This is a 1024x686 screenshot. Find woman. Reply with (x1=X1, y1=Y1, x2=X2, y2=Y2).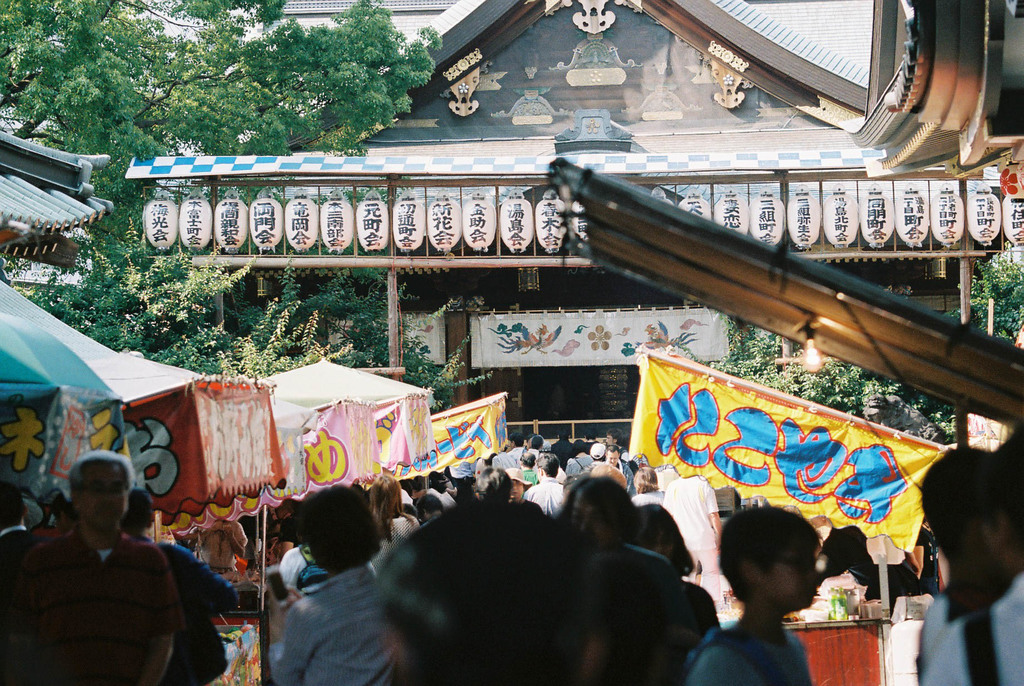
(x1=636, y1=465, x2=670, y2=504).
